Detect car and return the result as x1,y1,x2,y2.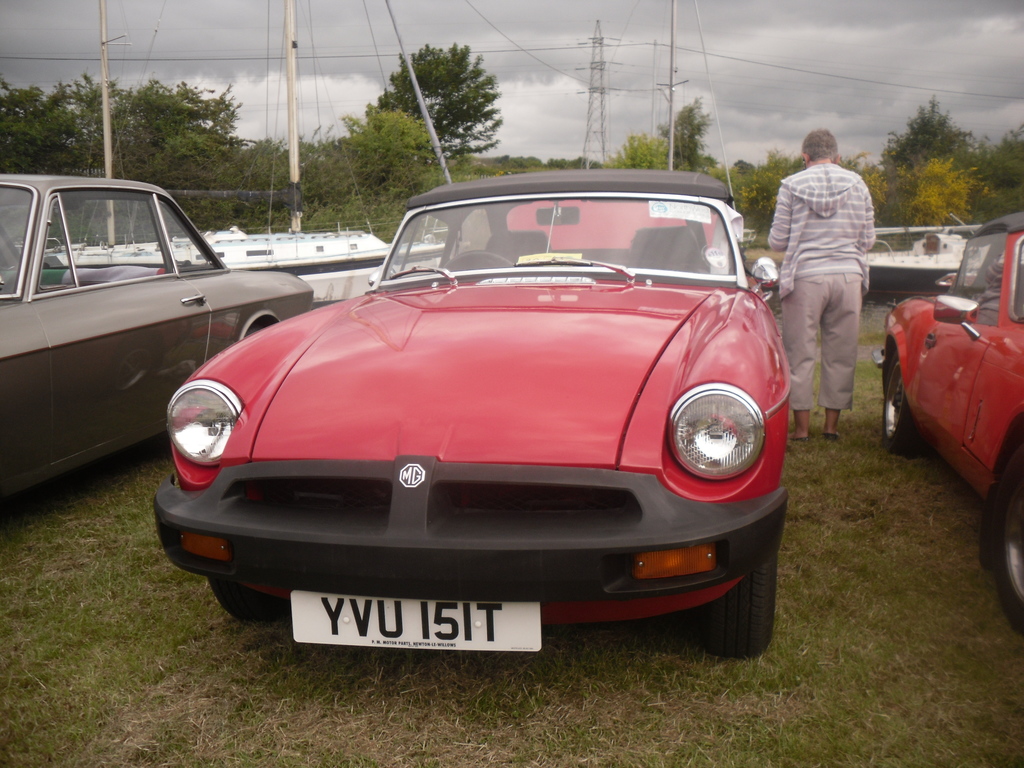
881,207,1023,620.
